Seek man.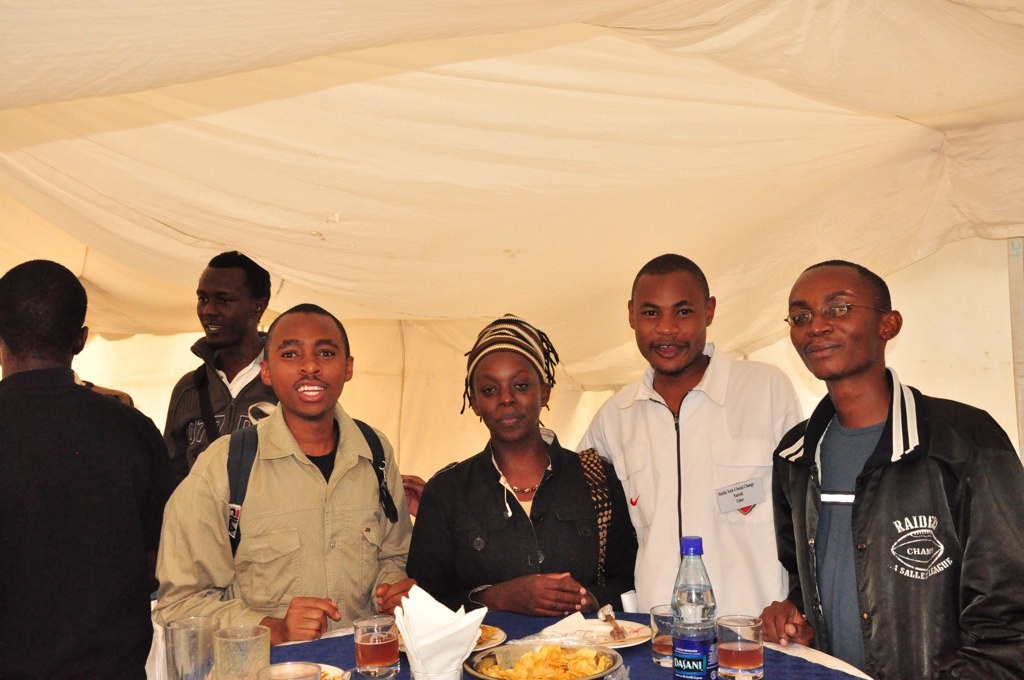
locate(170, 238, 291, 480).
